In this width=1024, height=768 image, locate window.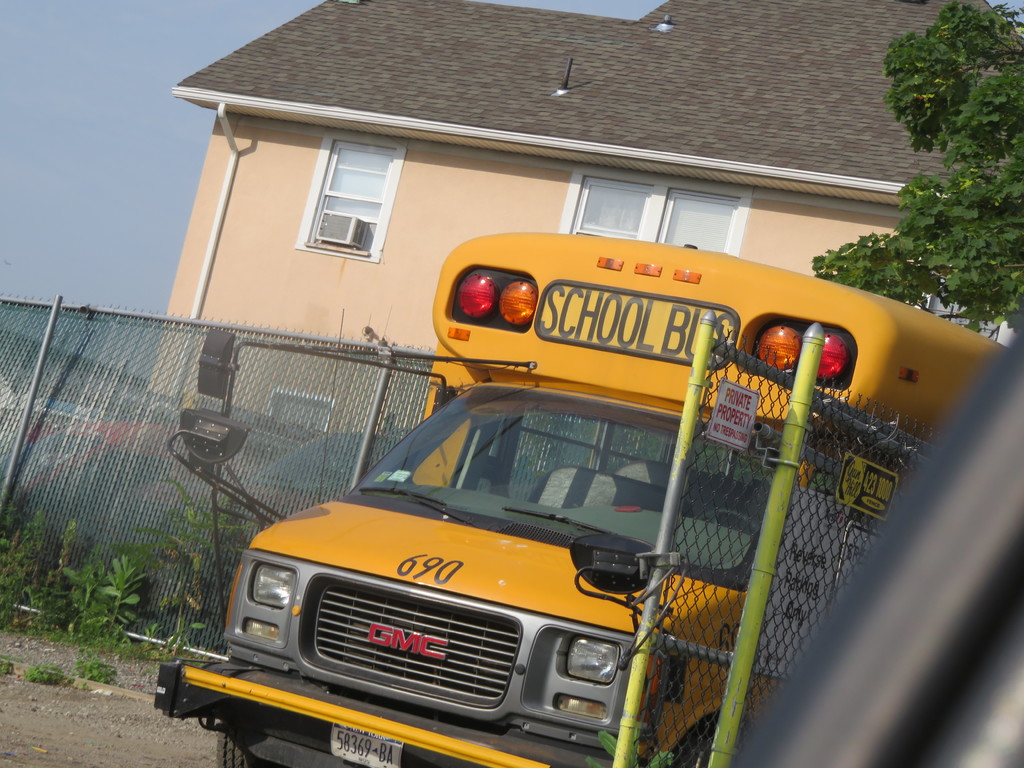
Bounding box: (655,202,735,254).
